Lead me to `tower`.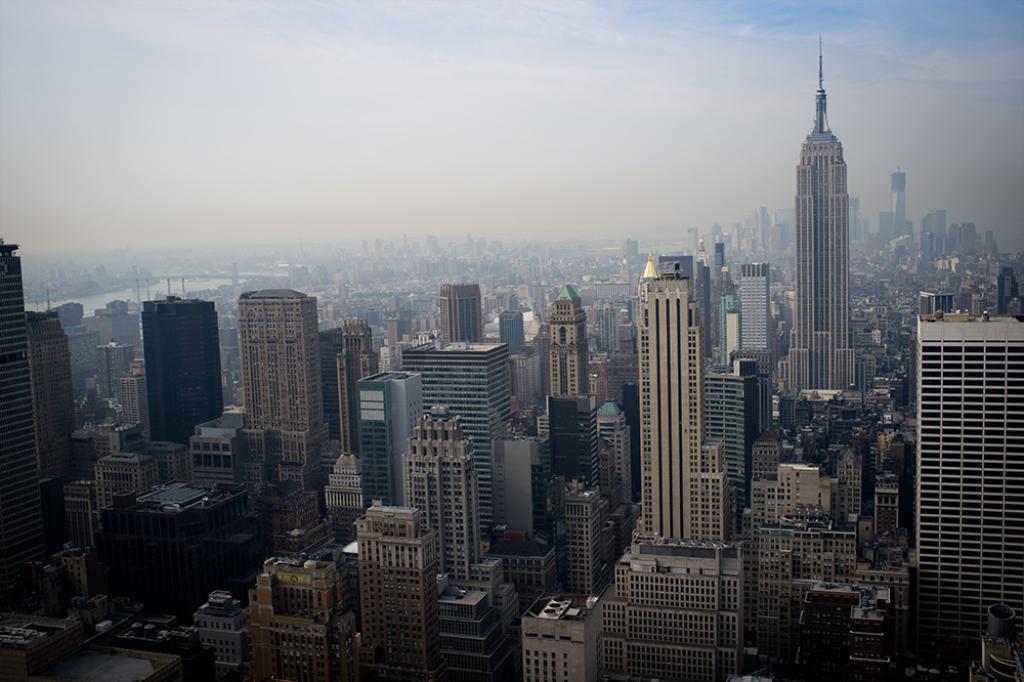
Lead to box=[552, 397, 604, 496].
